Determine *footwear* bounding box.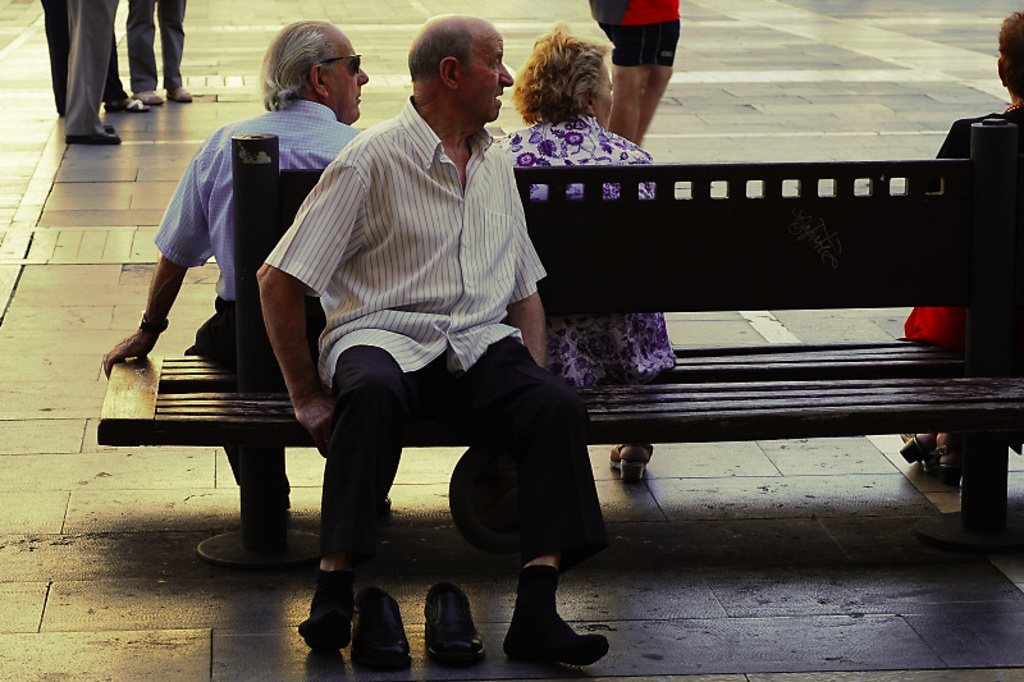
Determined: select_region(900, 427, 928, 466).
